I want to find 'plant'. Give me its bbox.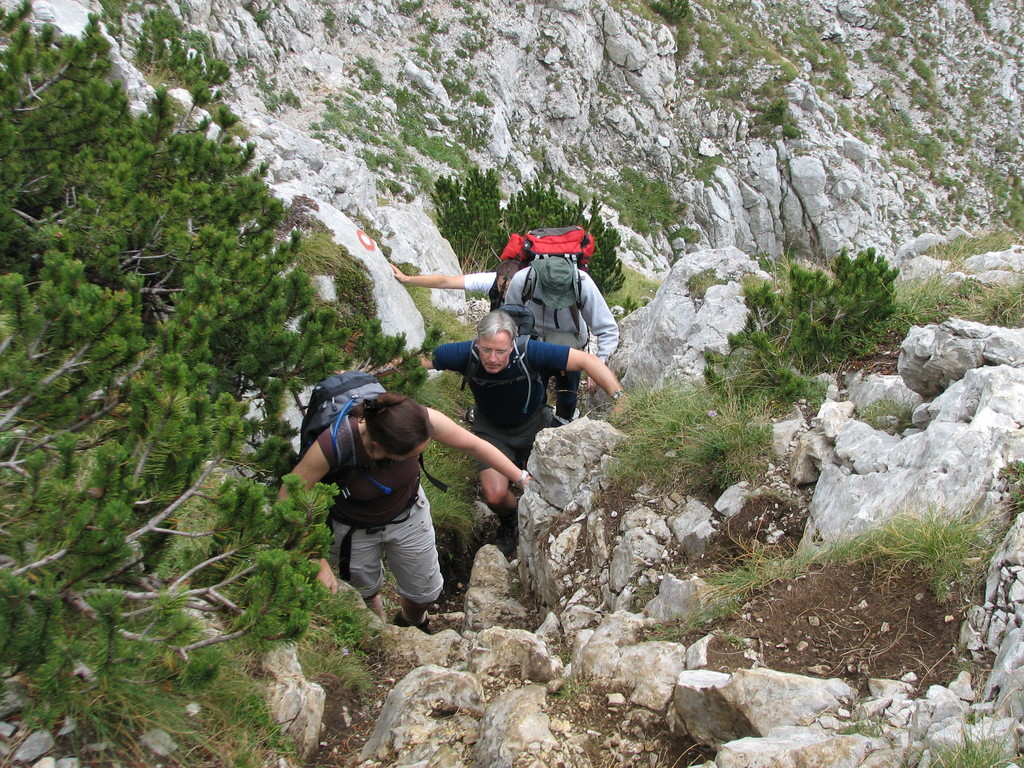
49/646/292/767.
